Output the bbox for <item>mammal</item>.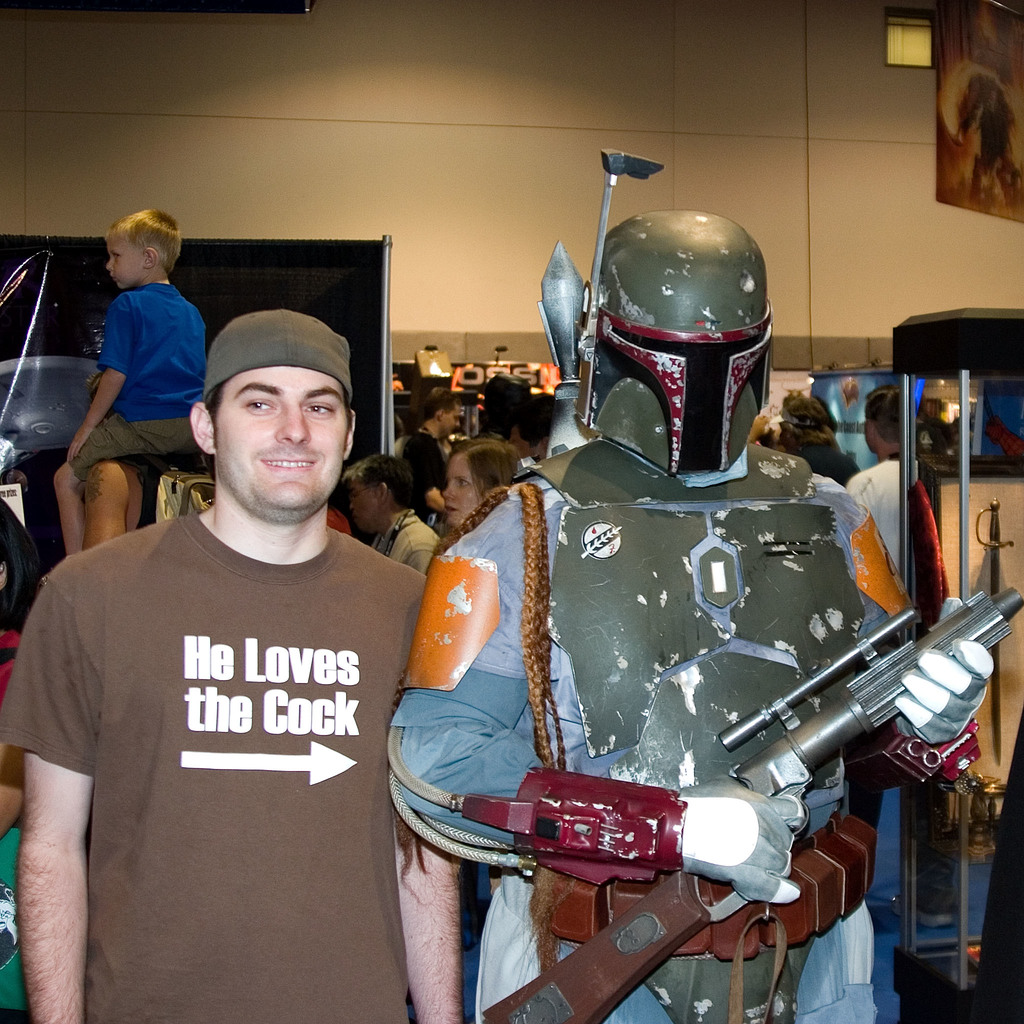
(438,435,515,556).
